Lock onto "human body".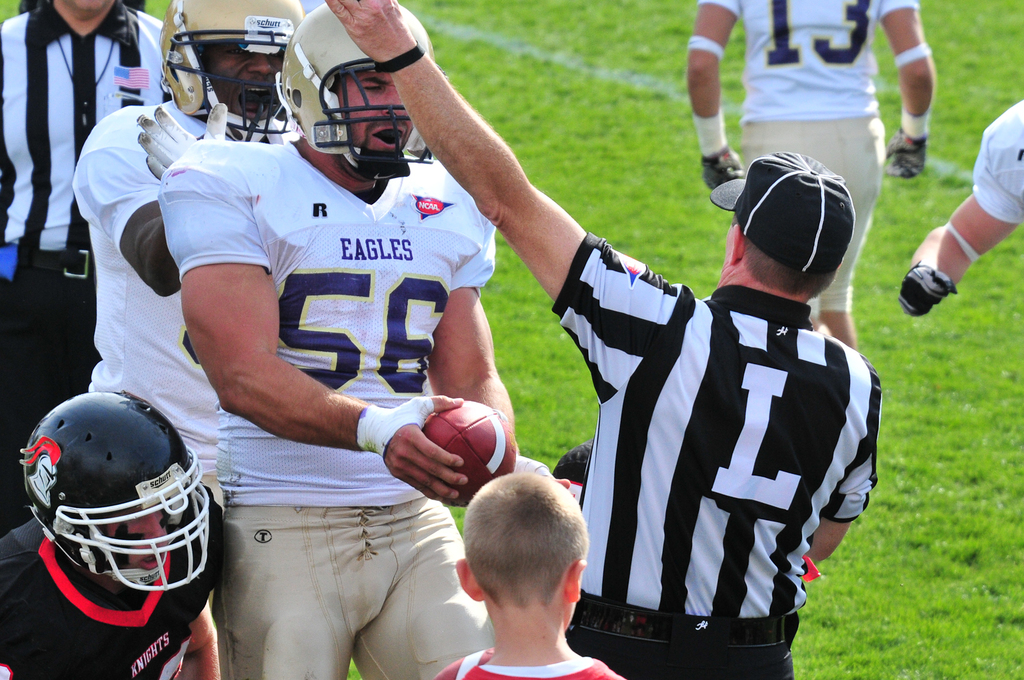
Locked: [left=0, top=375, right=221, bottom=679].
